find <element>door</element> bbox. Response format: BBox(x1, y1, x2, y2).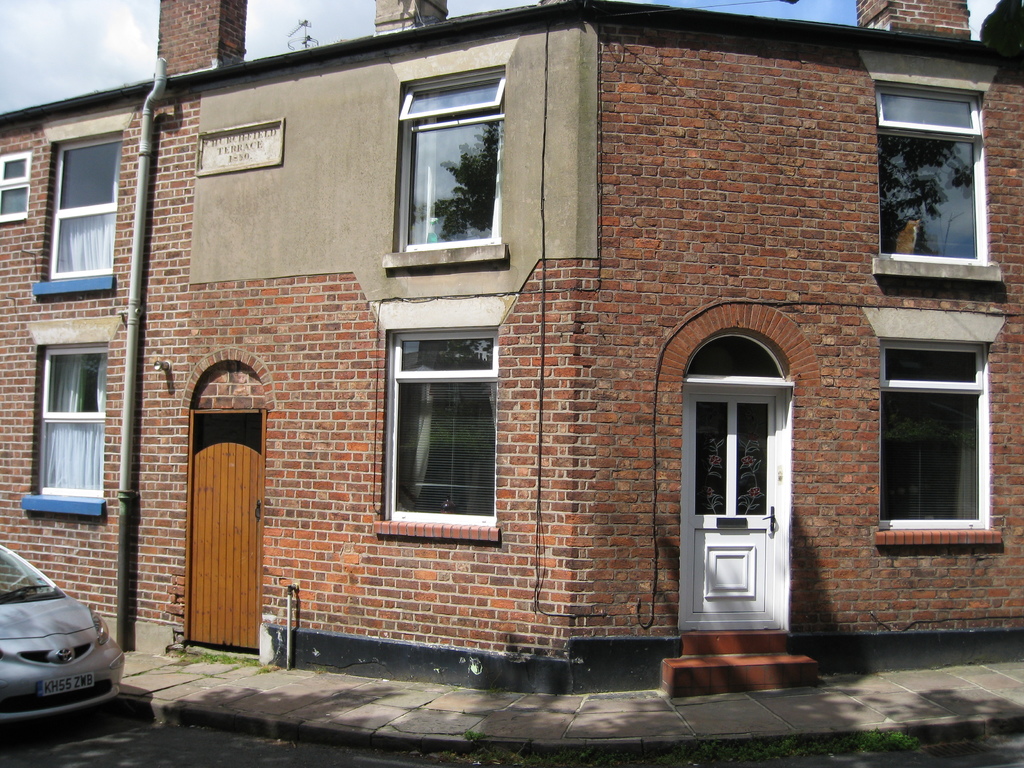
BBox(679, 372, 796, 641).
